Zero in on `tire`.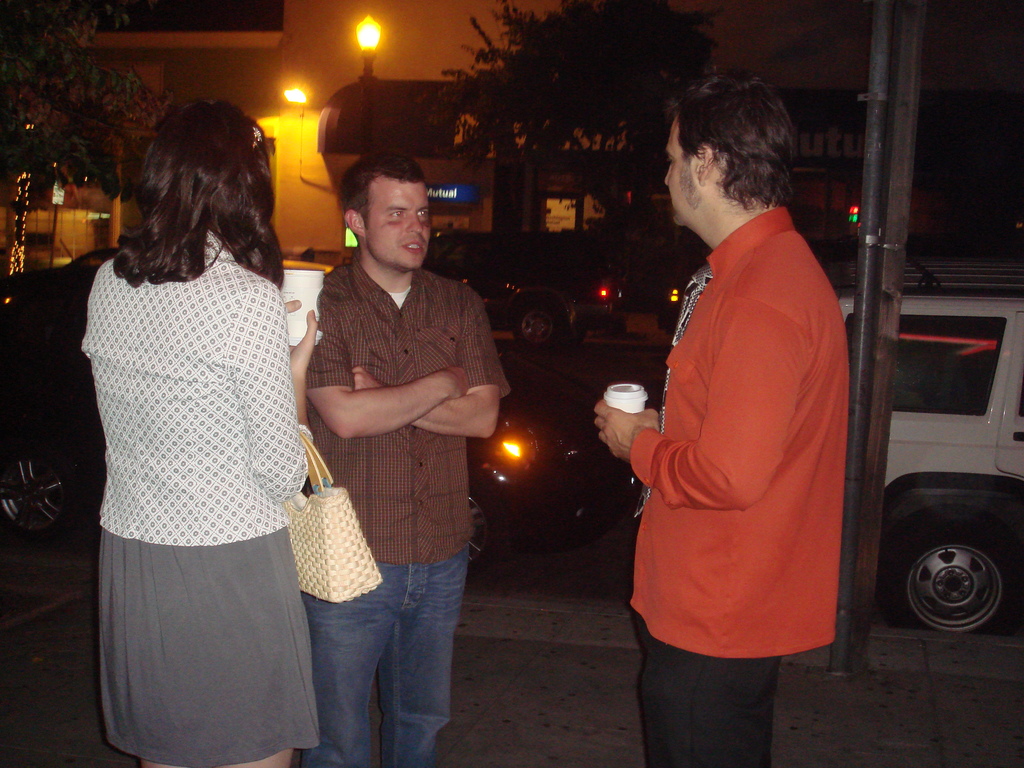
Zeroed in: box(0, 443, 86, 538).
